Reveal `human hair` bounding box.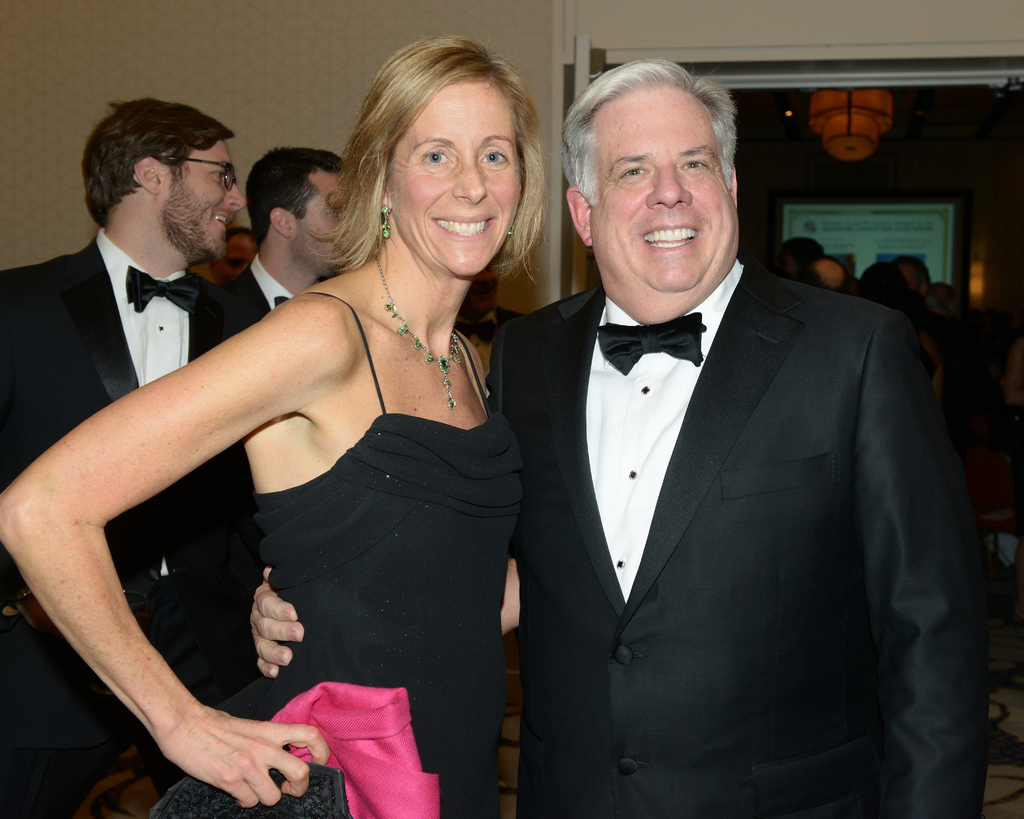
Revealed: bbox=[245, 147, 341, 243].
